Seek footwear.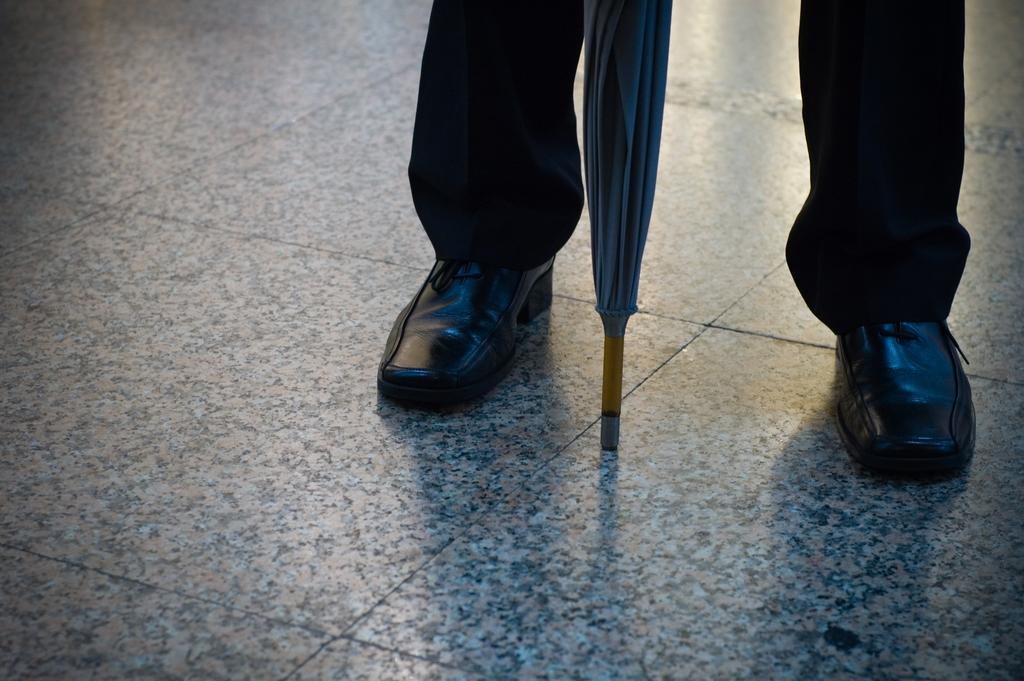
locate(829, 321, 979, 486).
